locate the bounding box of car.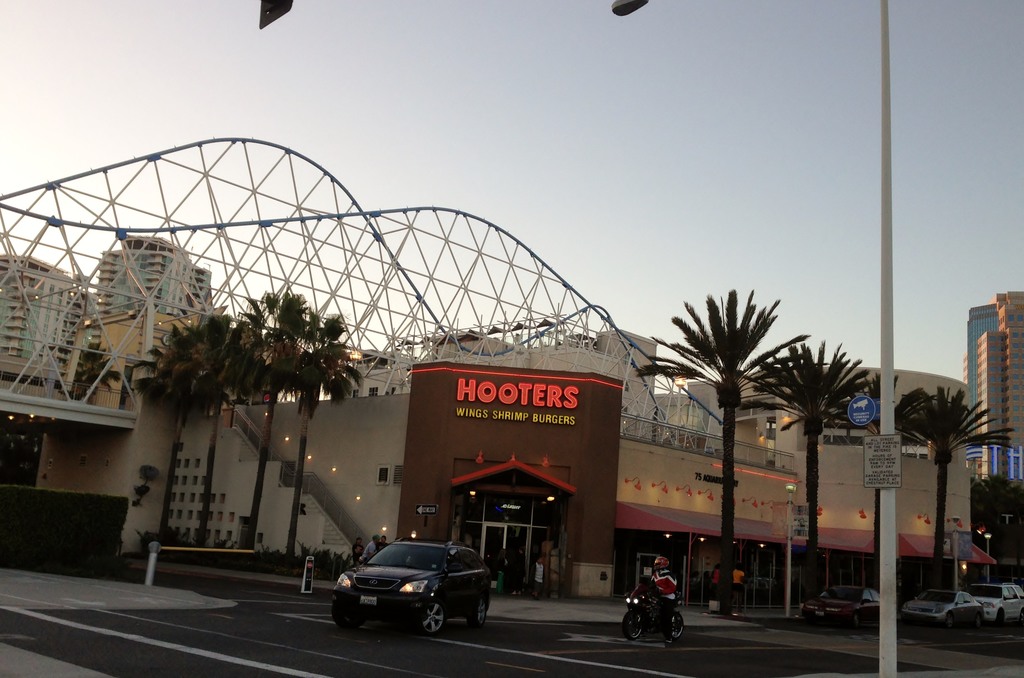
Bounding box: (900, 588, 984, 630).
